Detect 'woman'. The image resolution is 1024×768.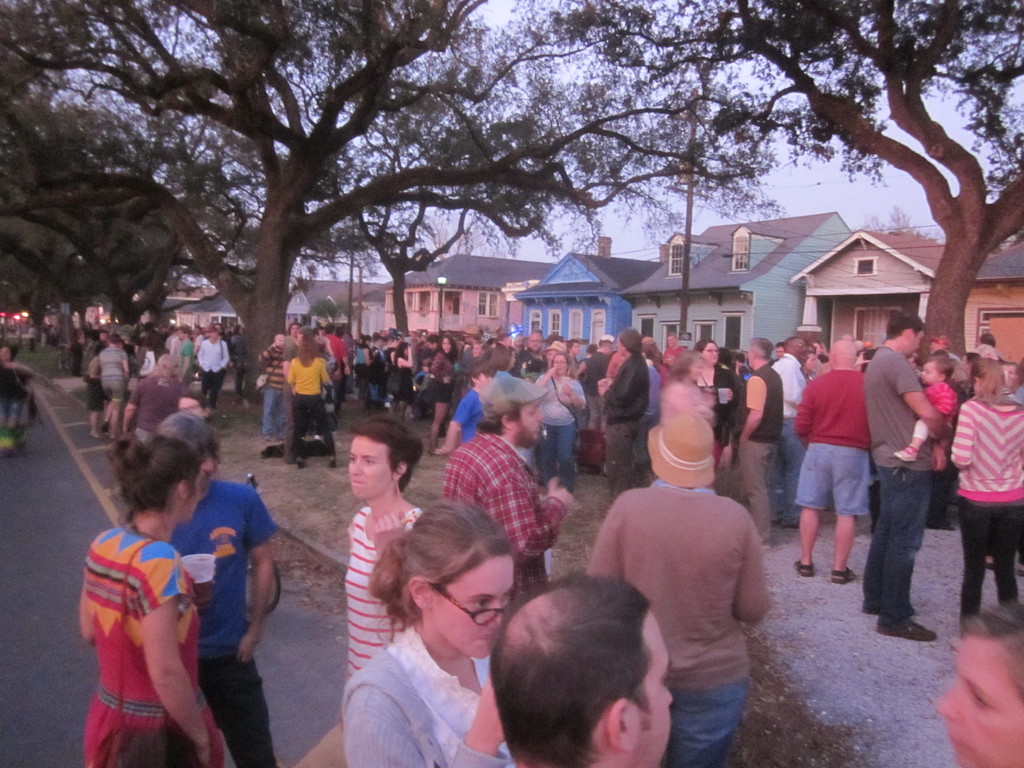
{"x1": 75, "y1": 436, "x2": 243, "y2": 767}.
